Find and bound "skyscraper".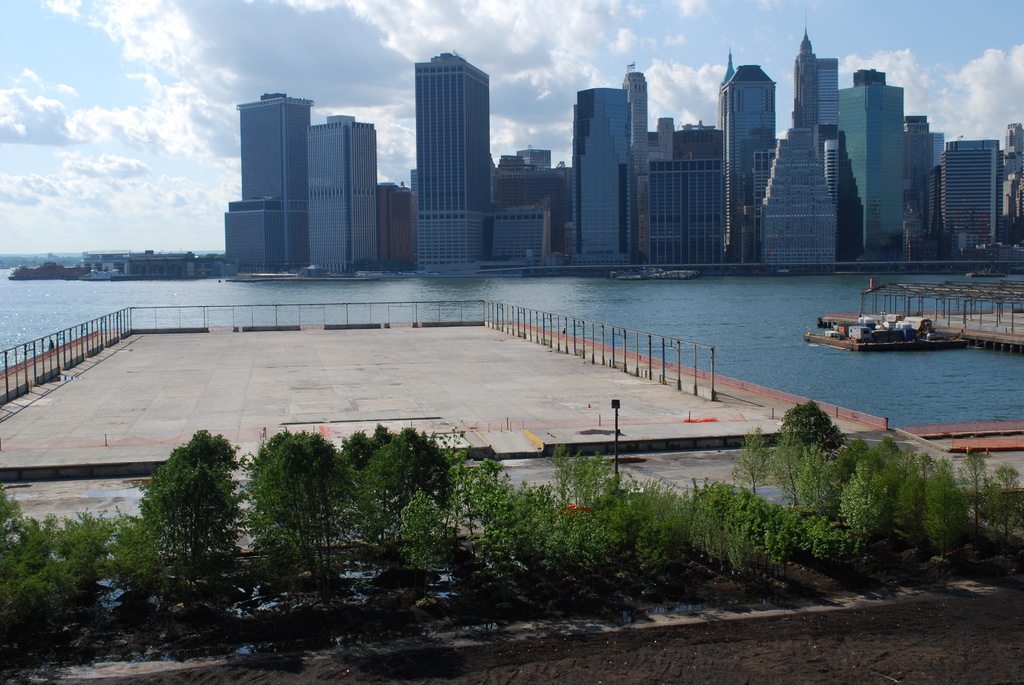
Bound: (left=745, top=124, right=837, bottom=272).
